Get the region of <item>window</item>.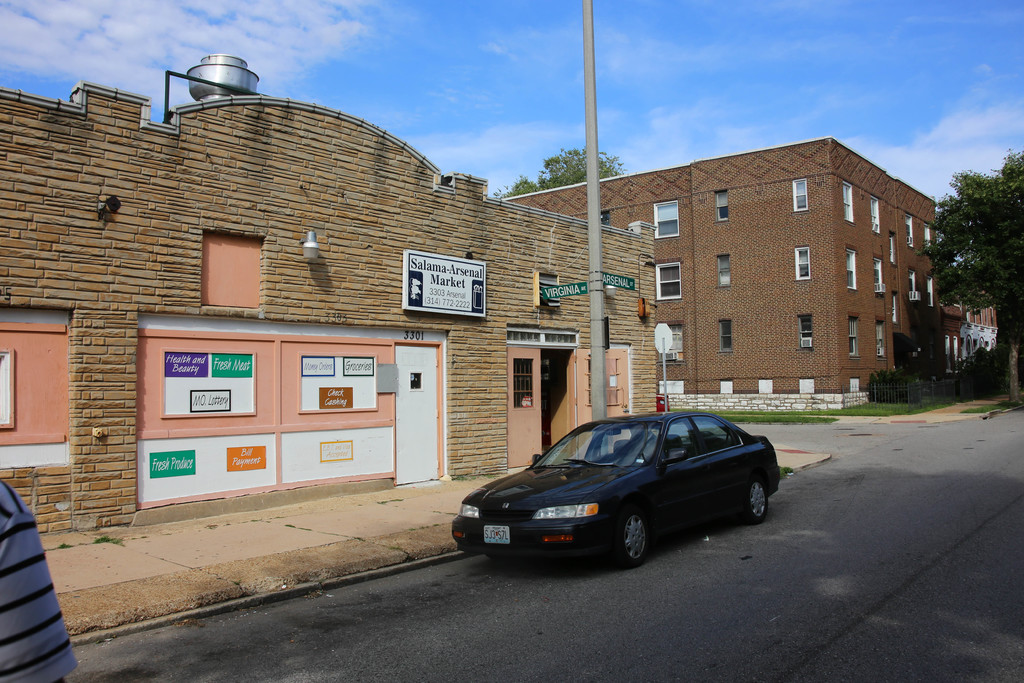
795 246 809 279.
